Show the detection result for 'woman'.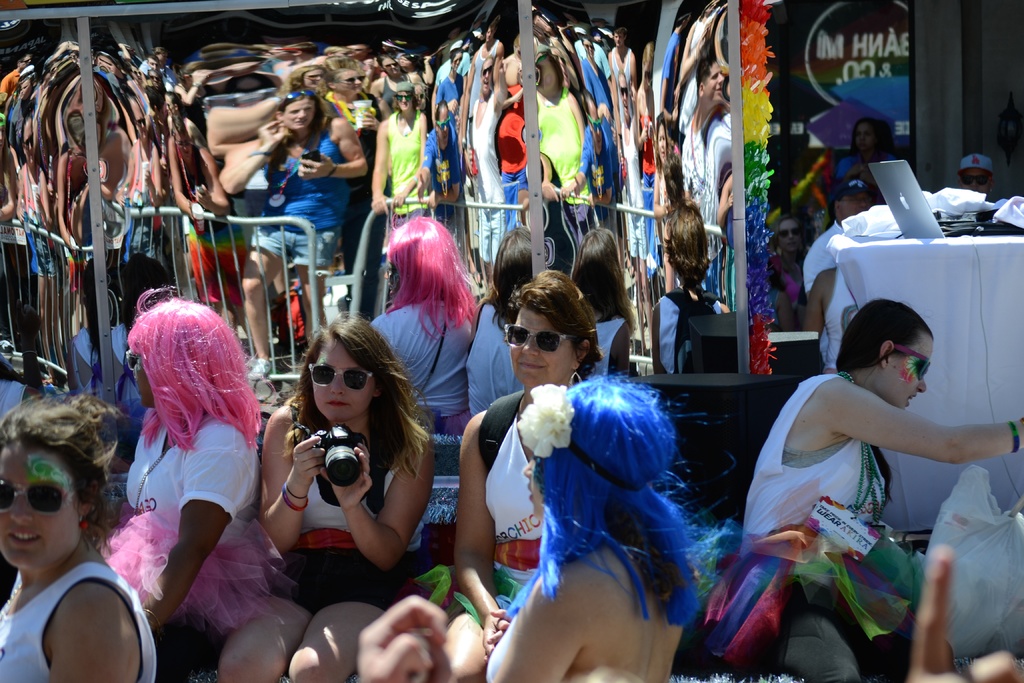
l=487, t=375, r=726, b=682.
